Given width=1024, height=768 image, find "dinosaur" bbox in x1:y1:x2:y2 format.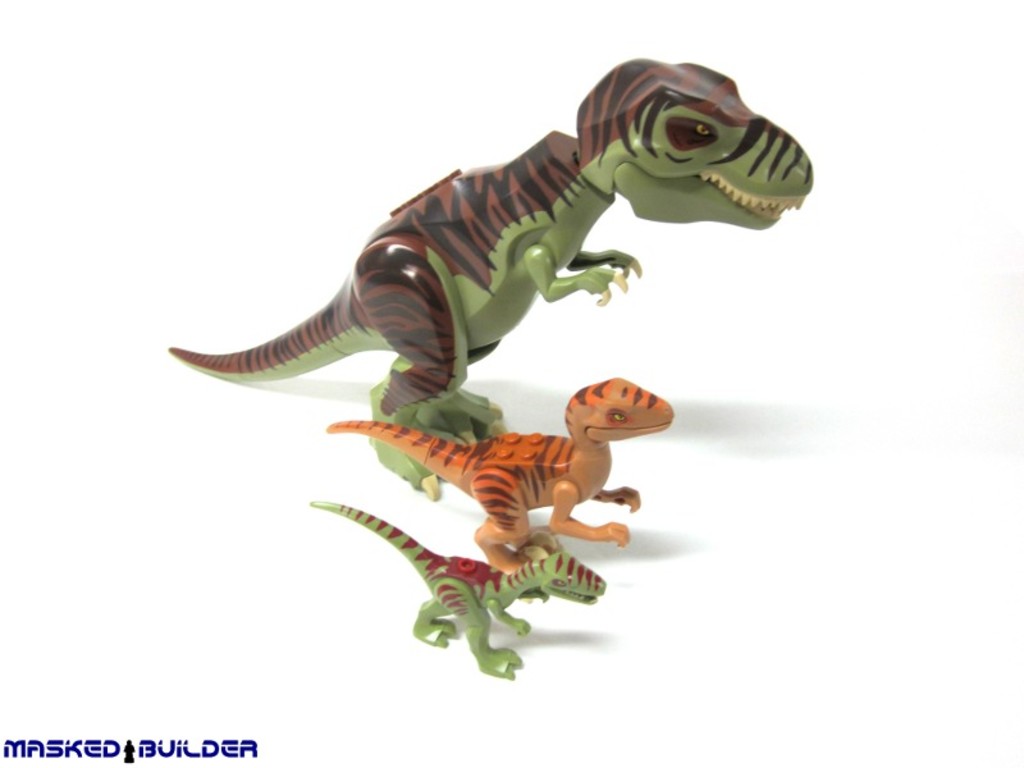
164:51:817:500.
